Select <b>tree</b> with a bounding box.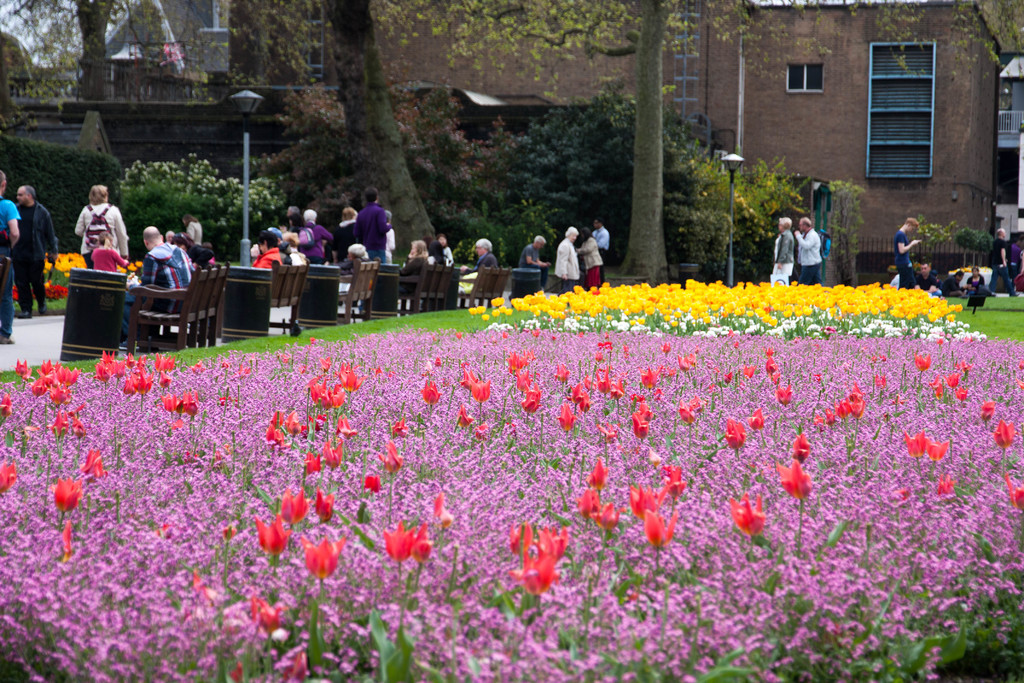
[left=365, top=0, right=923, bottom=277].
